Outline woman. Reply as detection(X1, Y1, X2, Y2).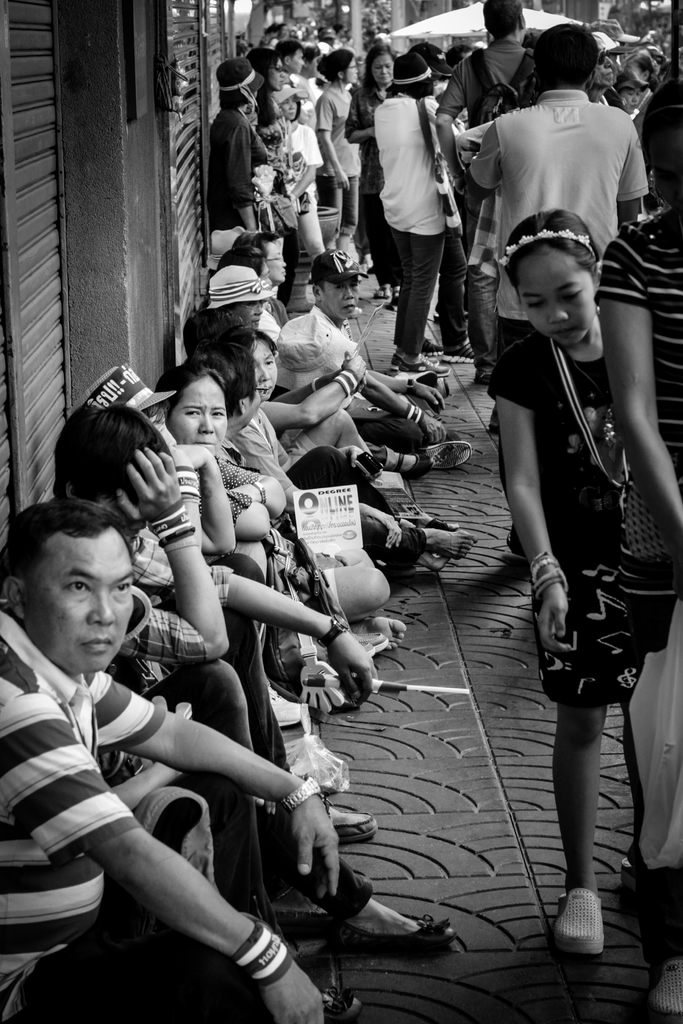
detection(250, 46, 292, 161).
